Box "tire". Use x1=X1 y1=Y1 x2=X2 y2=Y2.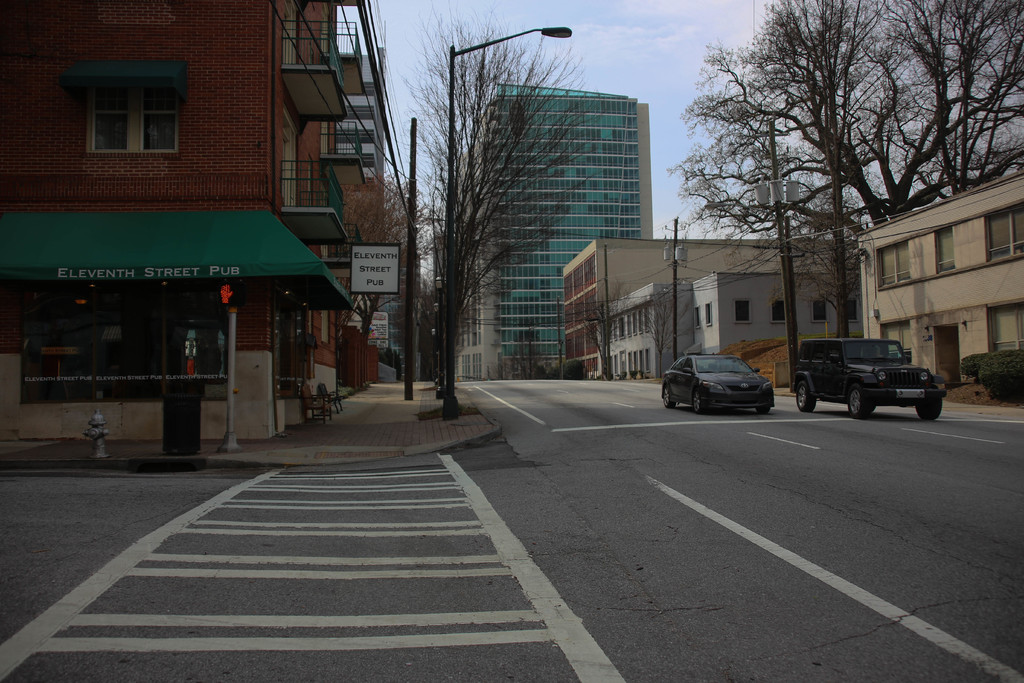
x1=659 y1=389 x2=676 y2=407.
